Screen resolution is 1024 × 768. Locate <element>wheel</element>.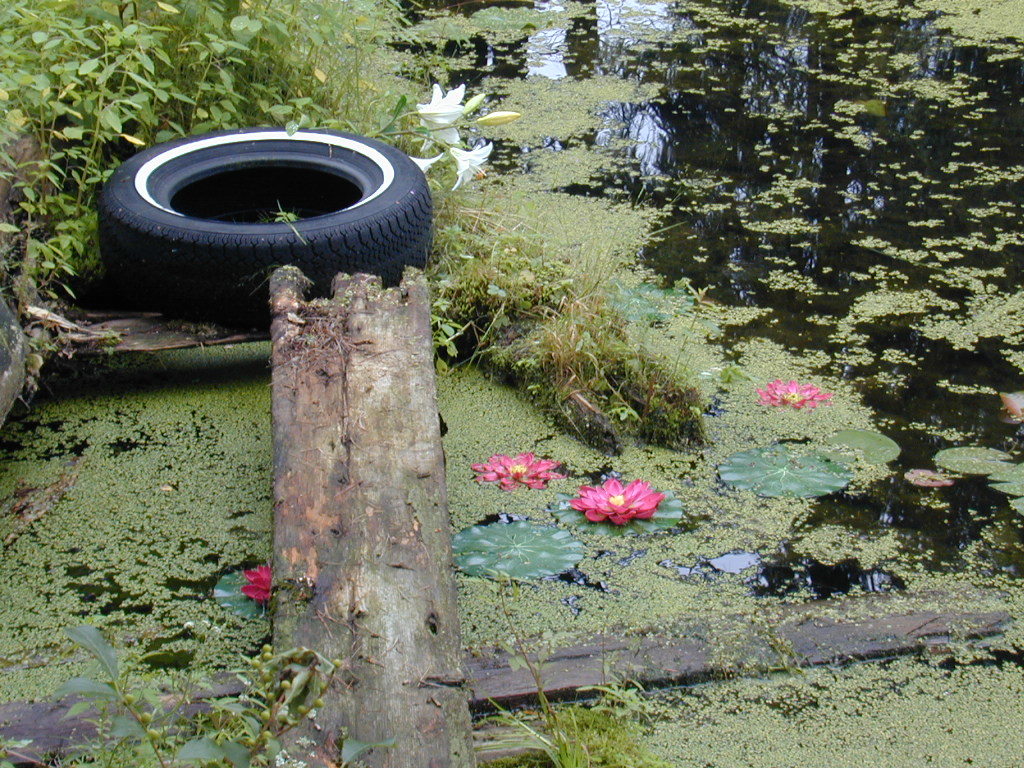
select_region(99, 133, 399, 296).
